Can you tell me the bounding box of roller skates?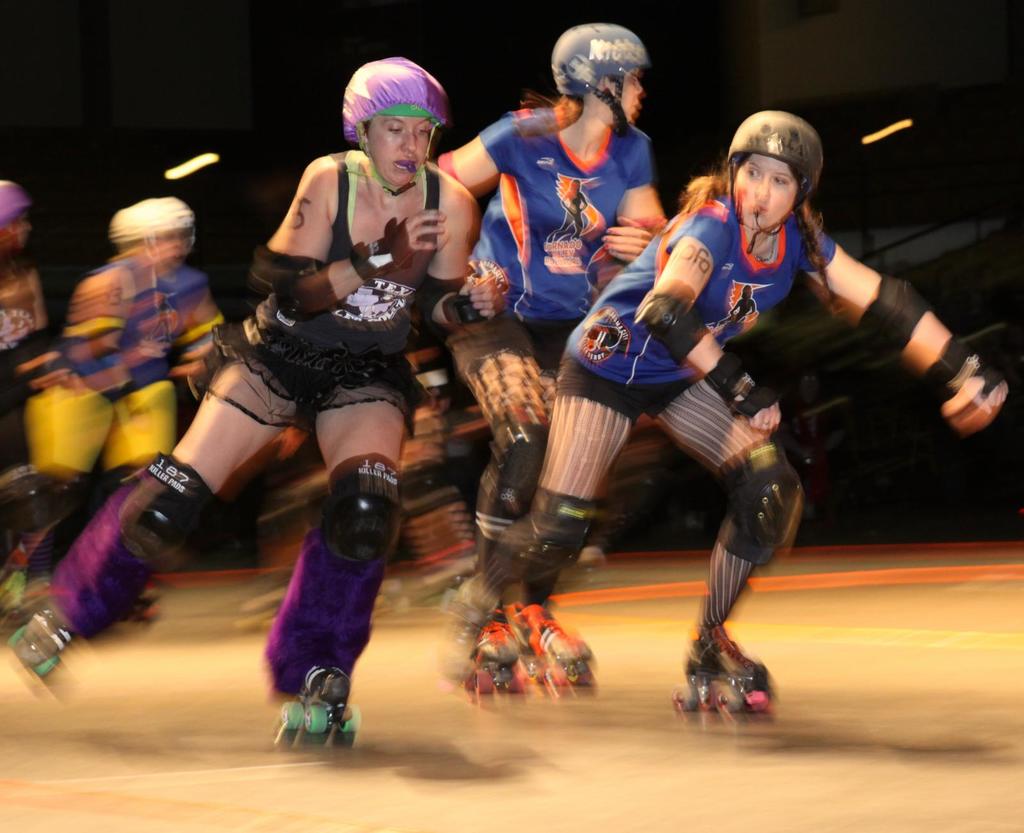
672, 626, 771, 713.
